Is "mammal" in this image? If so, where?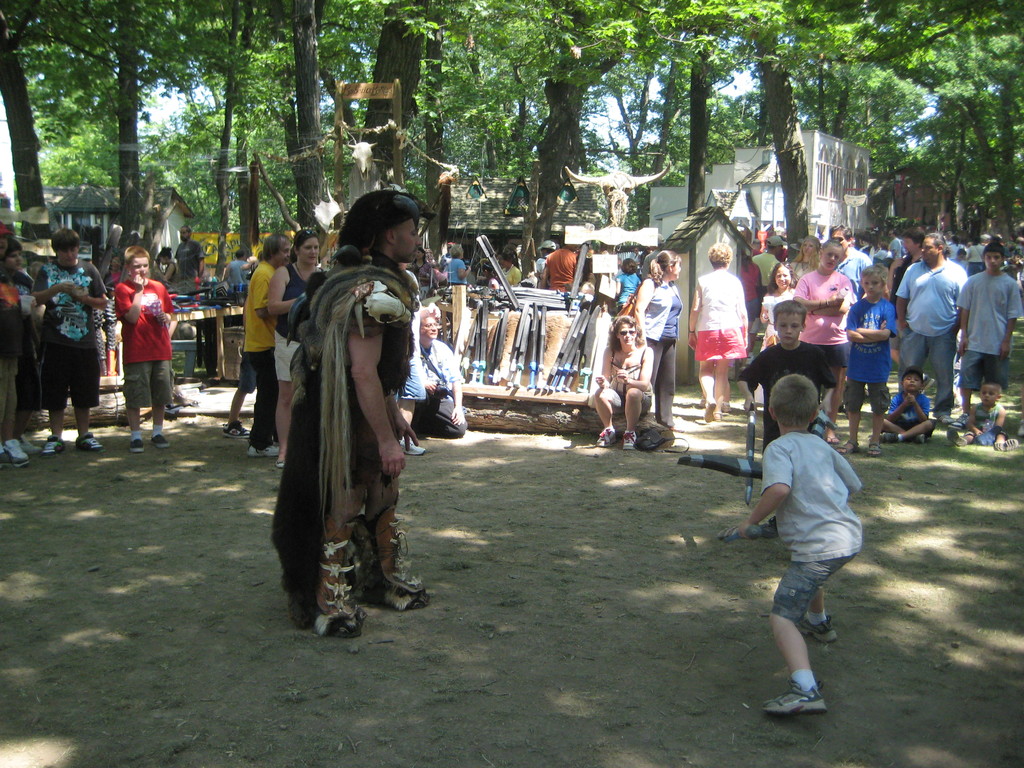
Yes, at box(399, 259, 424, 452).
